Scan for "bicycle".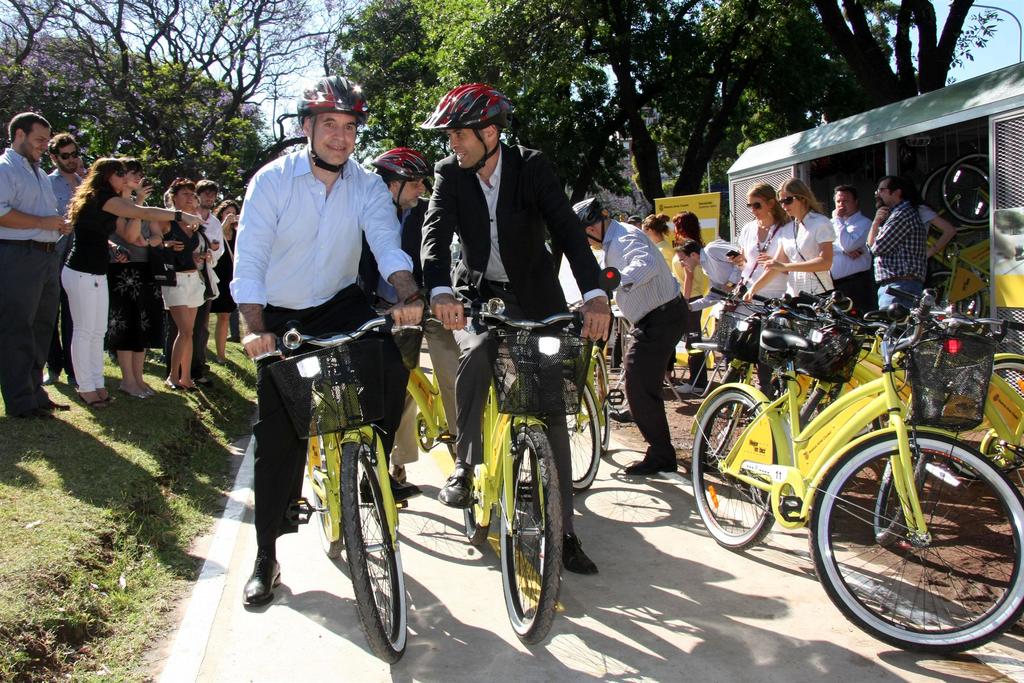
Scan result: (687,279,1023,664).
